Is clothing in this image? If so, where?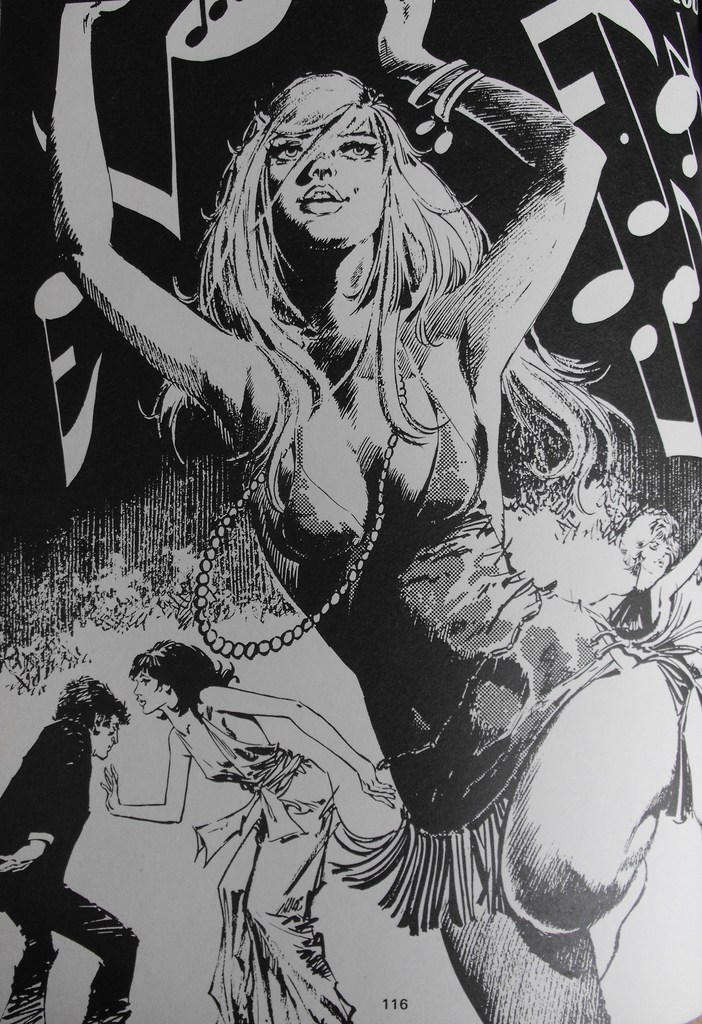
Yes, at [8,674,131,961].
